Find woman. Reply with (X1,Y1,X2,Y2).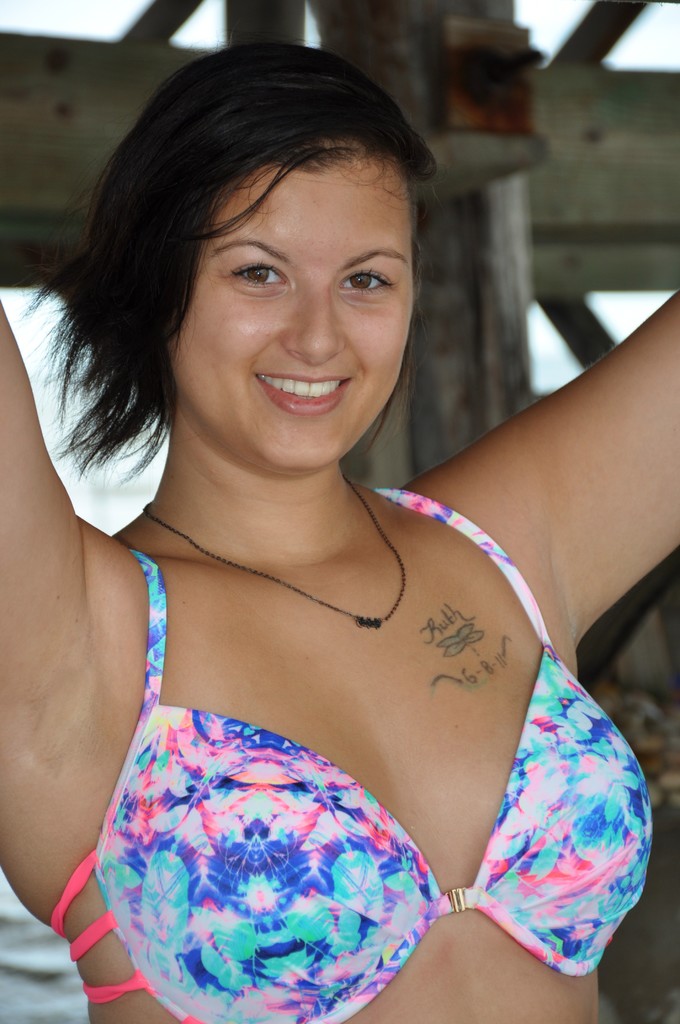
(0,27,679,1023).
